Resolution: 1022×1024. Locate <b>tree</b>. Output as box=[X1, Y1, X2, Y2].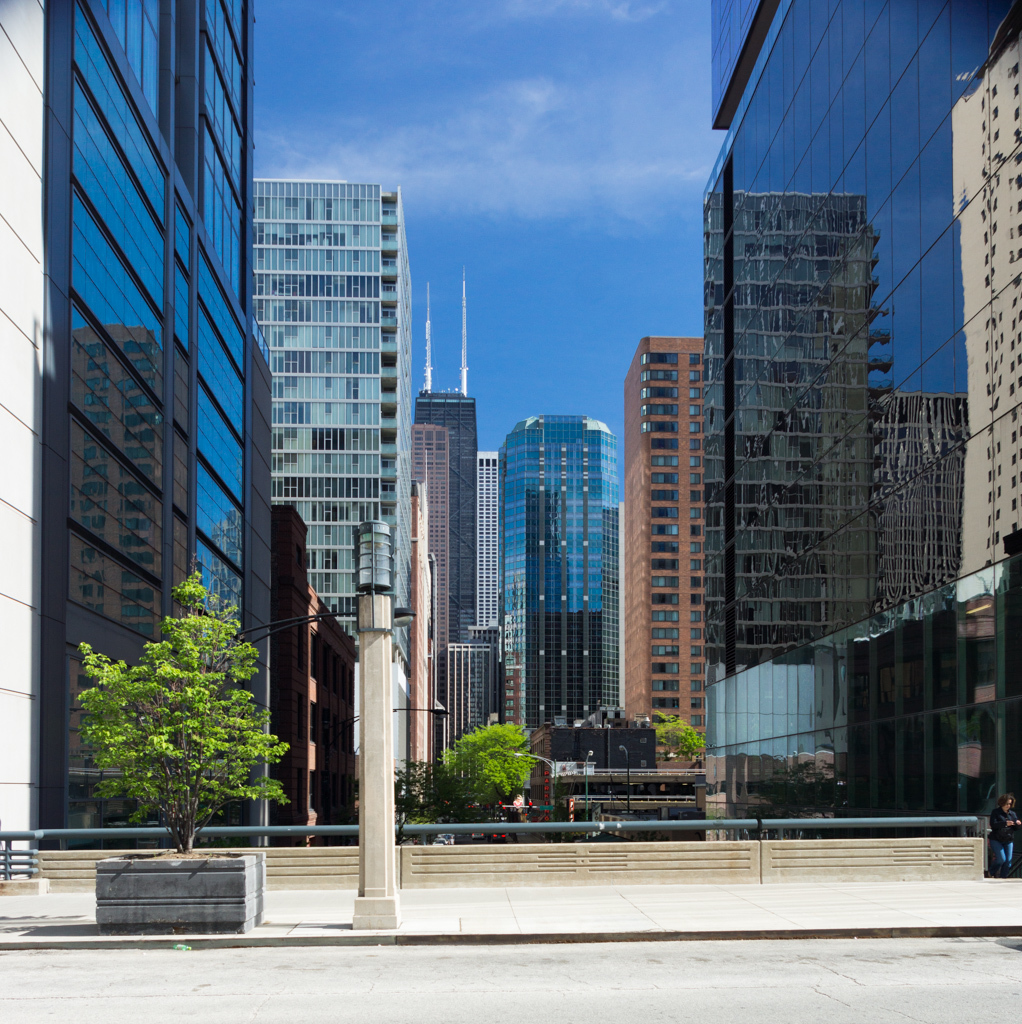
box=[443, 719, 540, 799].
